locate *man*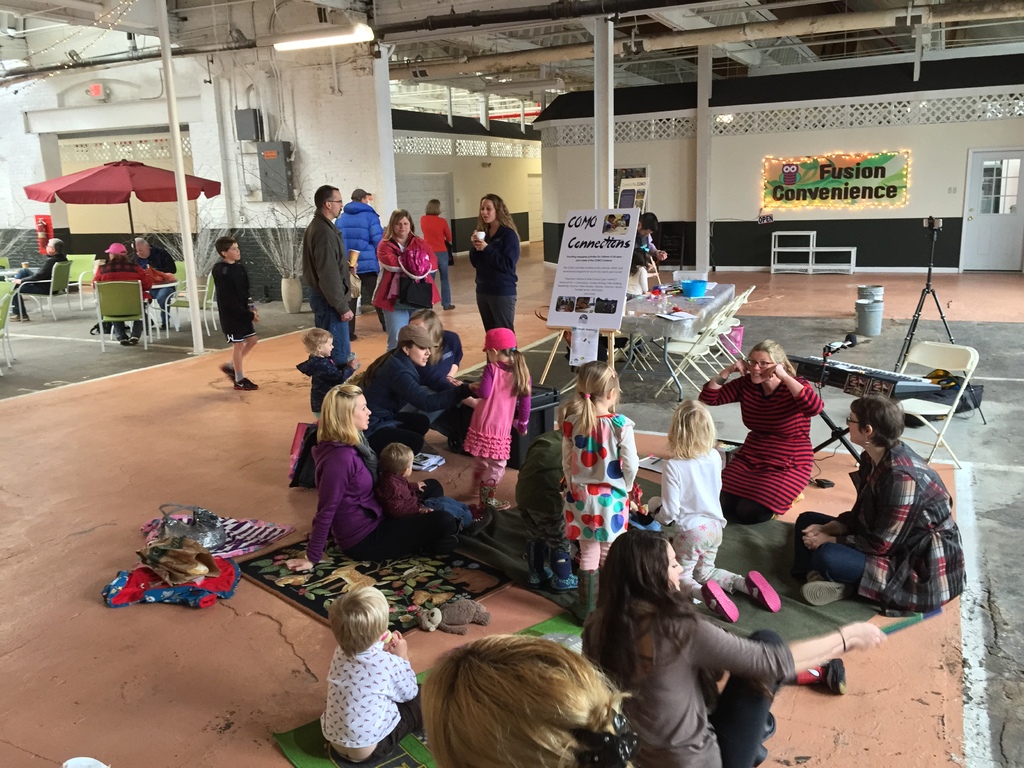
<region>10, 239, 61, 323</region>
